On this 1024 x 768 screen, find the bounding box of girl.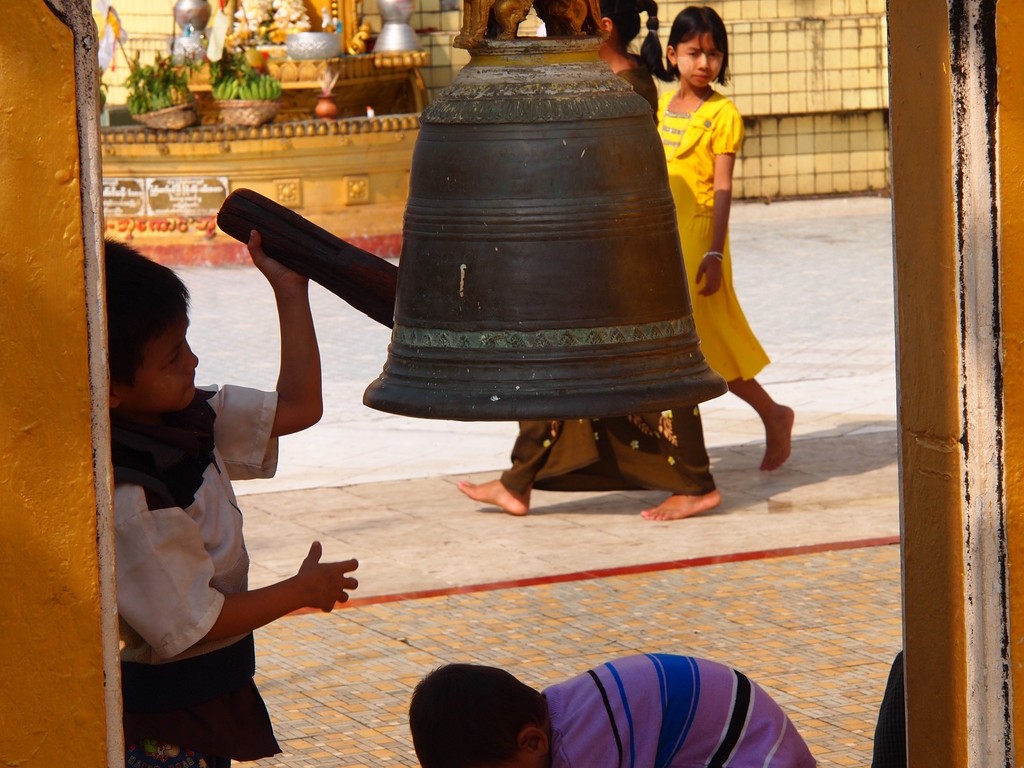
Bounding box: crop(657, 4, 793, 472).
